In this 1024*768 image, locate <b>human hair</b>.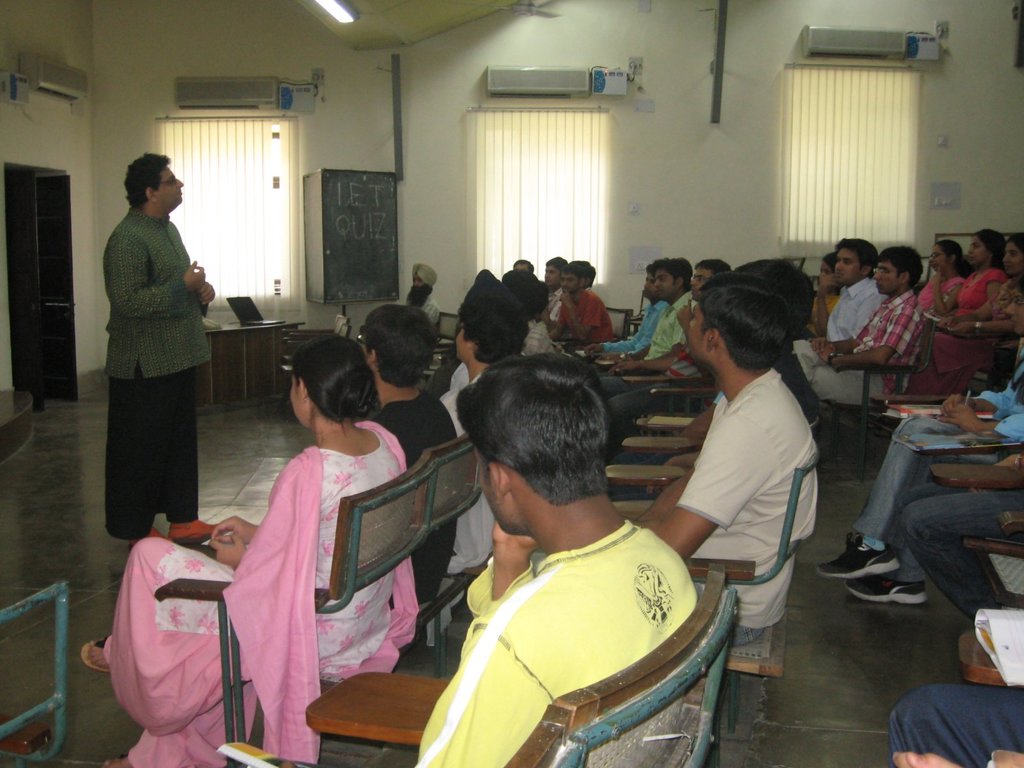
Bounding box: <region>561, 267, 582, 299</region>.
